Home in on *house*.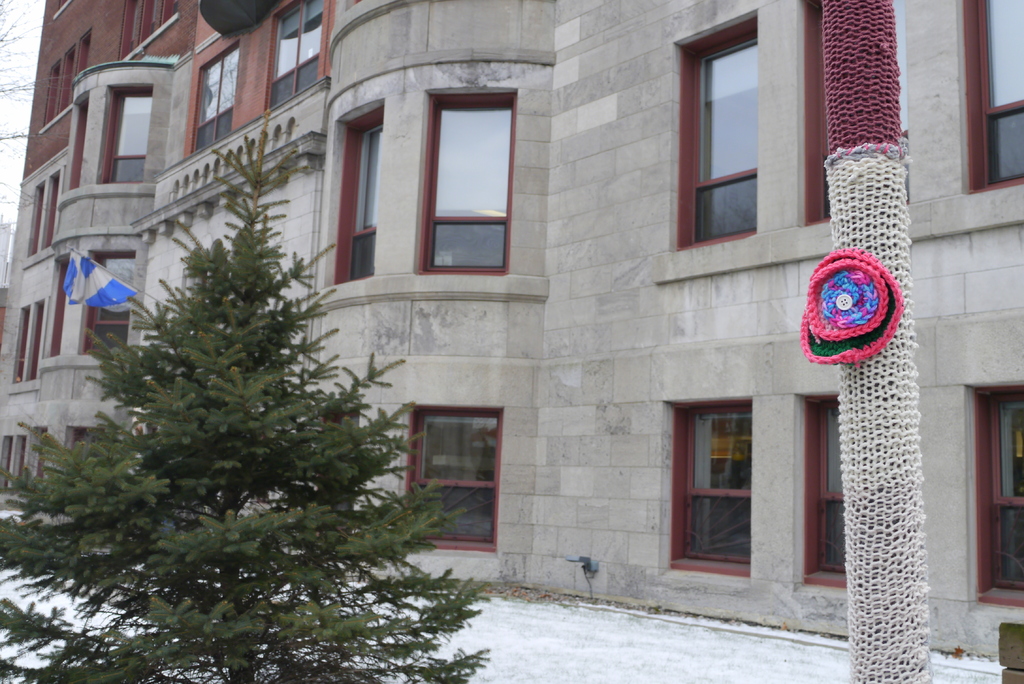
Homed in at box(0, 0, 183, 503).
